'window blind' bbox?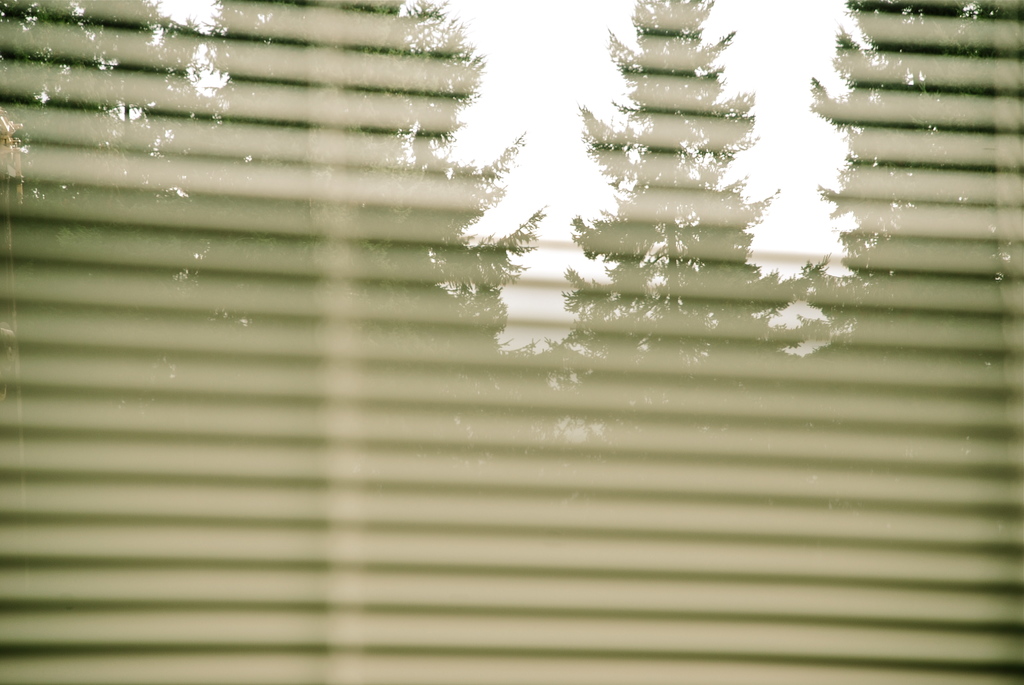
0 0 1023 684
